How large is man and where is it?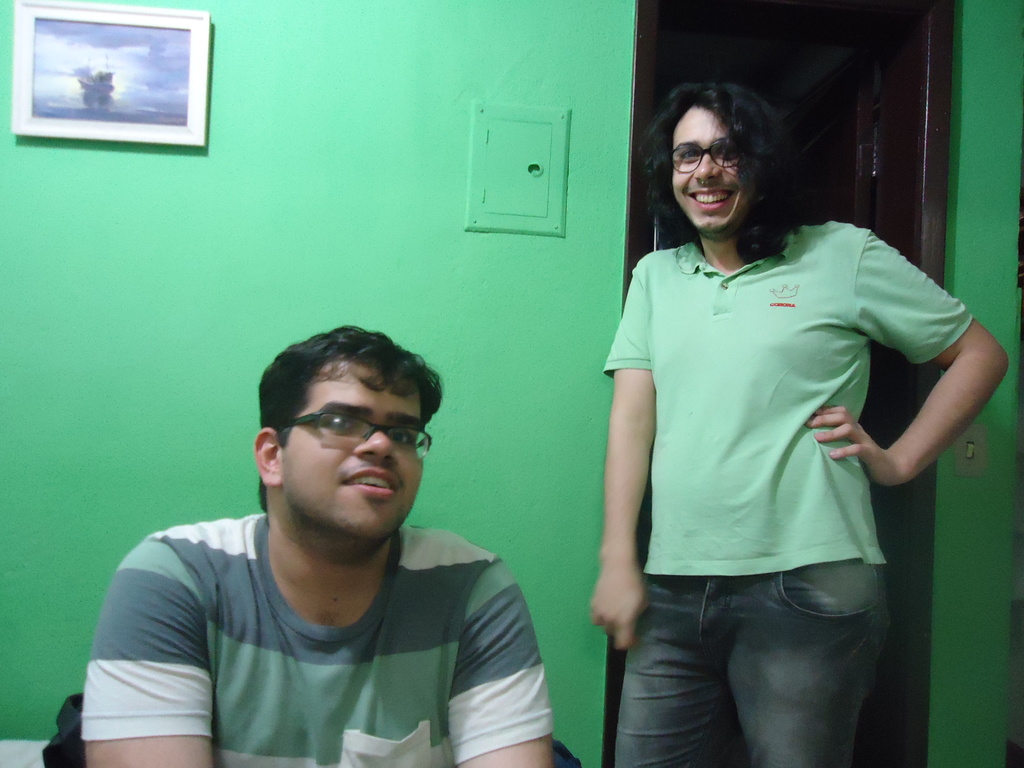
Bounding box: <bbox>93, 328, 562, 767</bbox>.
